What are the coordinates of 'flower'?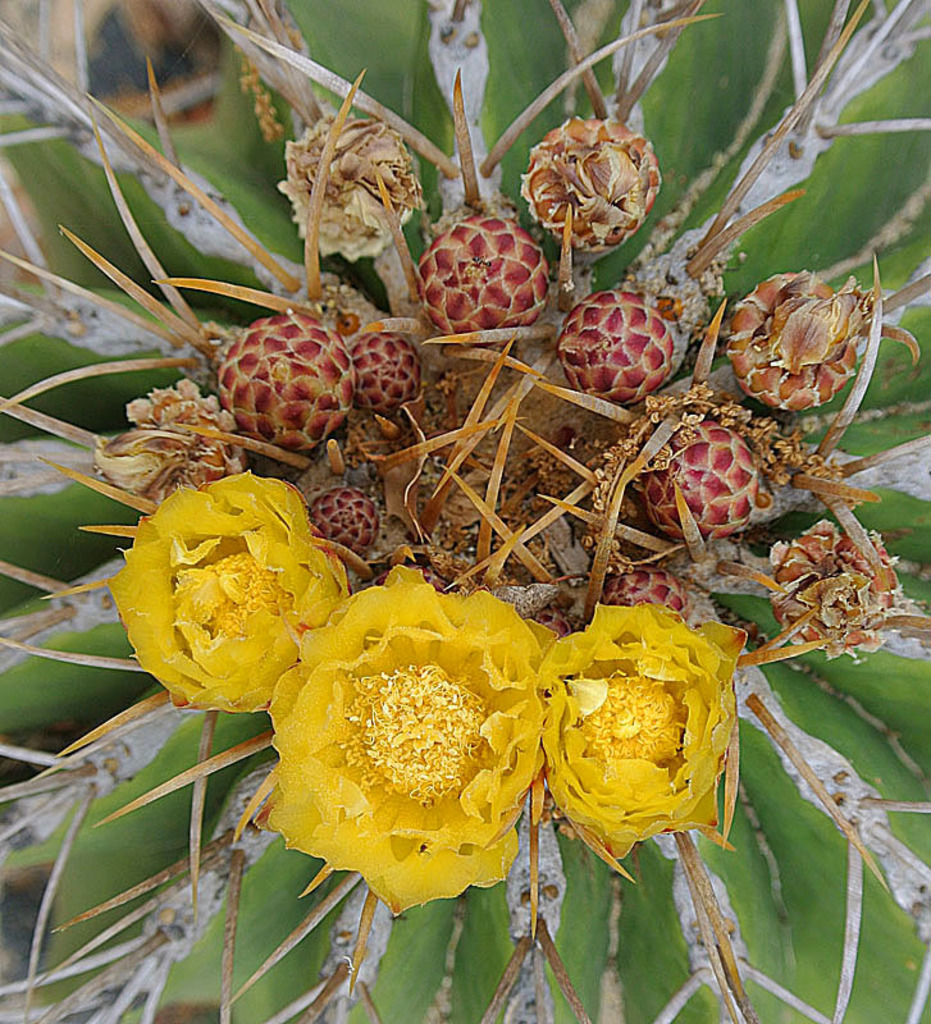
l=526, t=580, r=748, b=891.
